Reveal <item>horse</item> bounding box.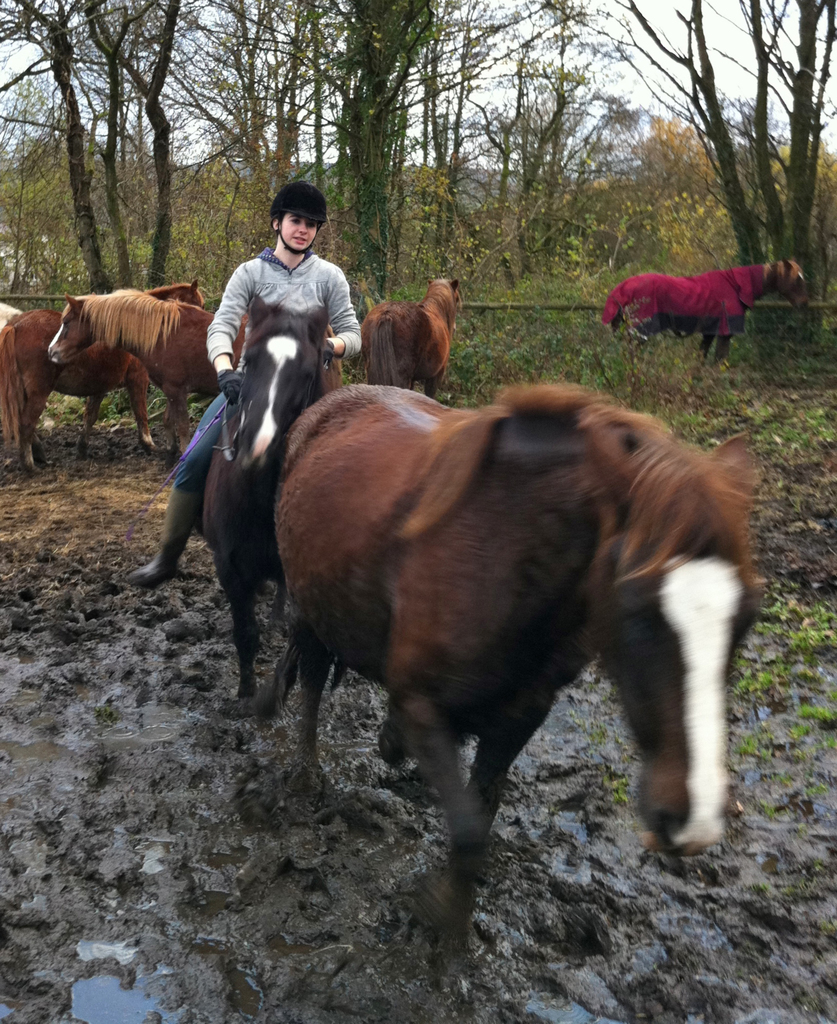
Revealed: Rect(600, 252, 811, 371).
